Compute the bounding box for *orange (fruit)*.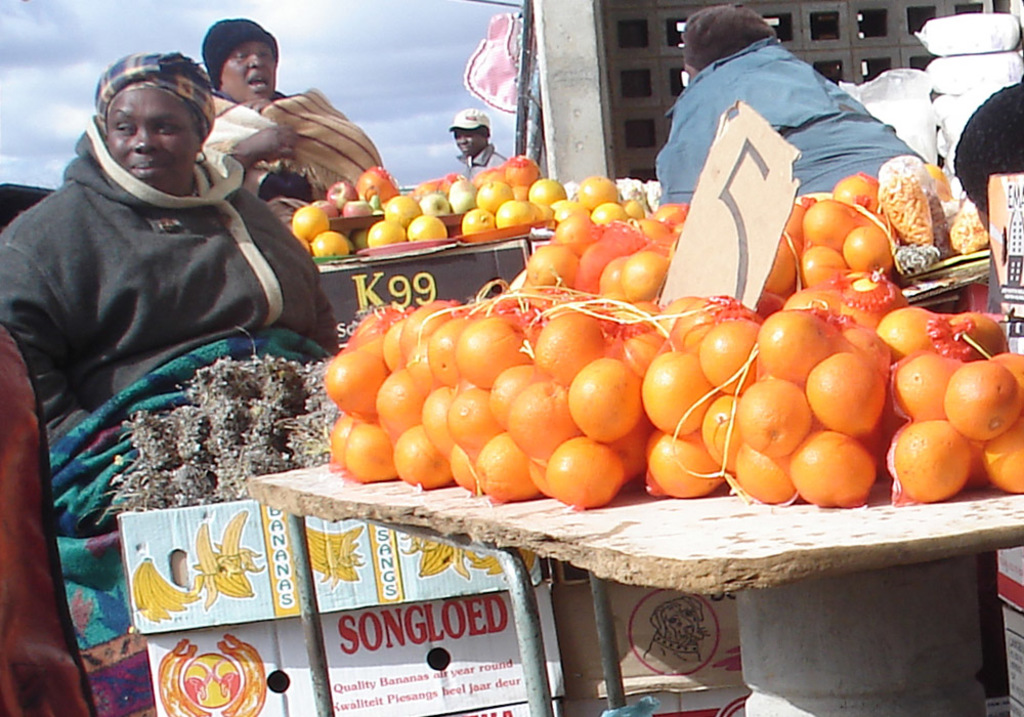
locate(994, 421, 1023, 492).
